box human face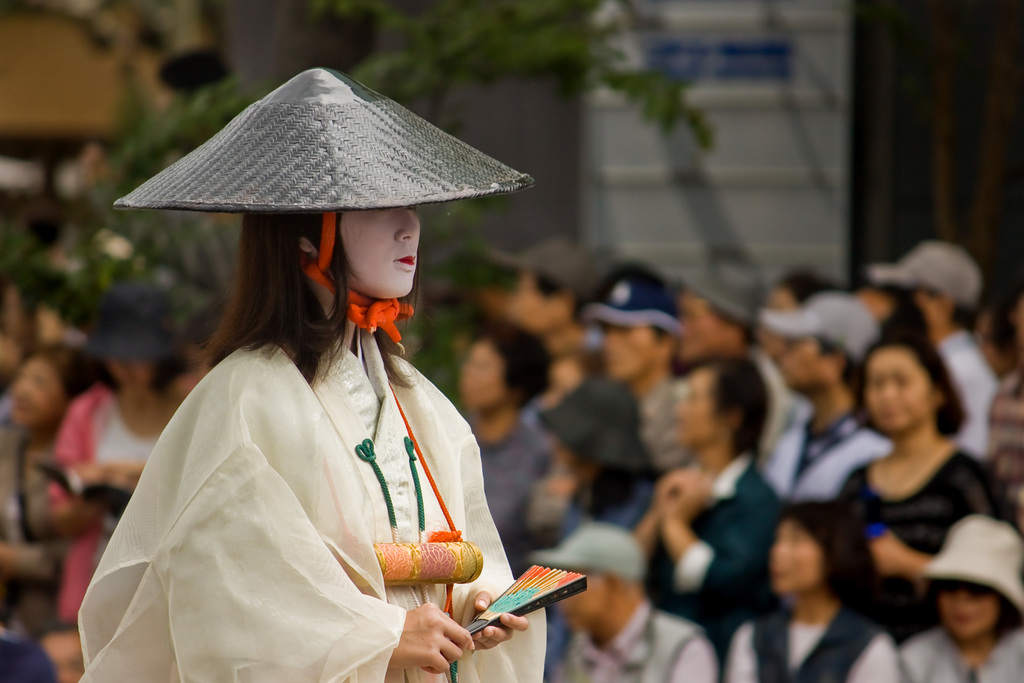
<bbox>12, 358, 65, 423</bbox>
